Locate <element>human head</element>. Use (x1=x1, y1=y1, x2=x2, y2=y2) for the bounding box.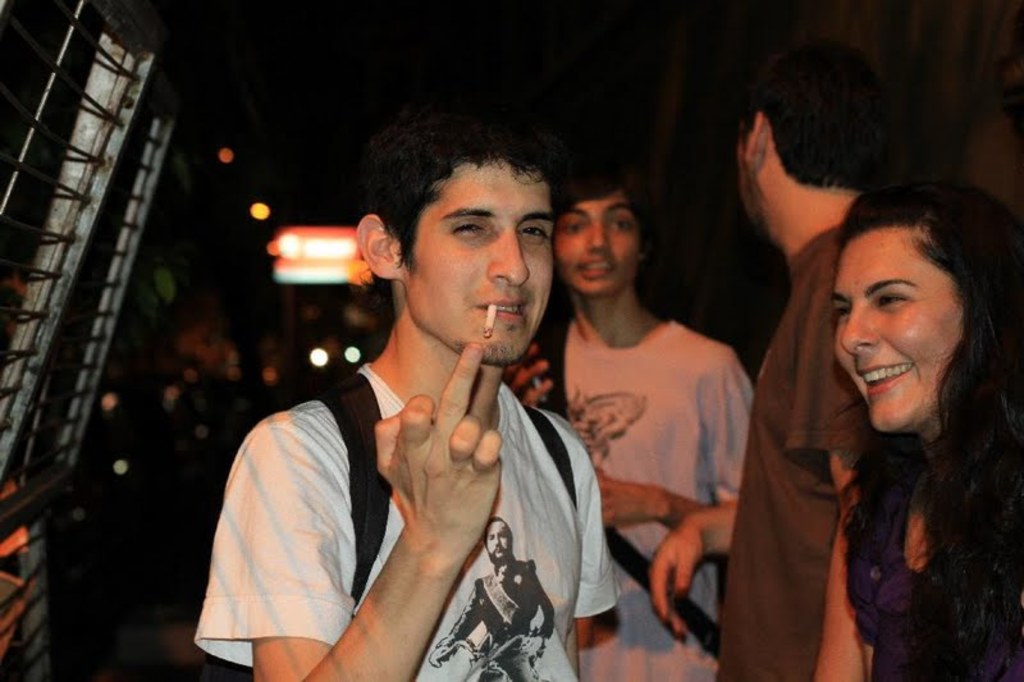
(x1=831, y1=179, x2=1023, y2=438).
